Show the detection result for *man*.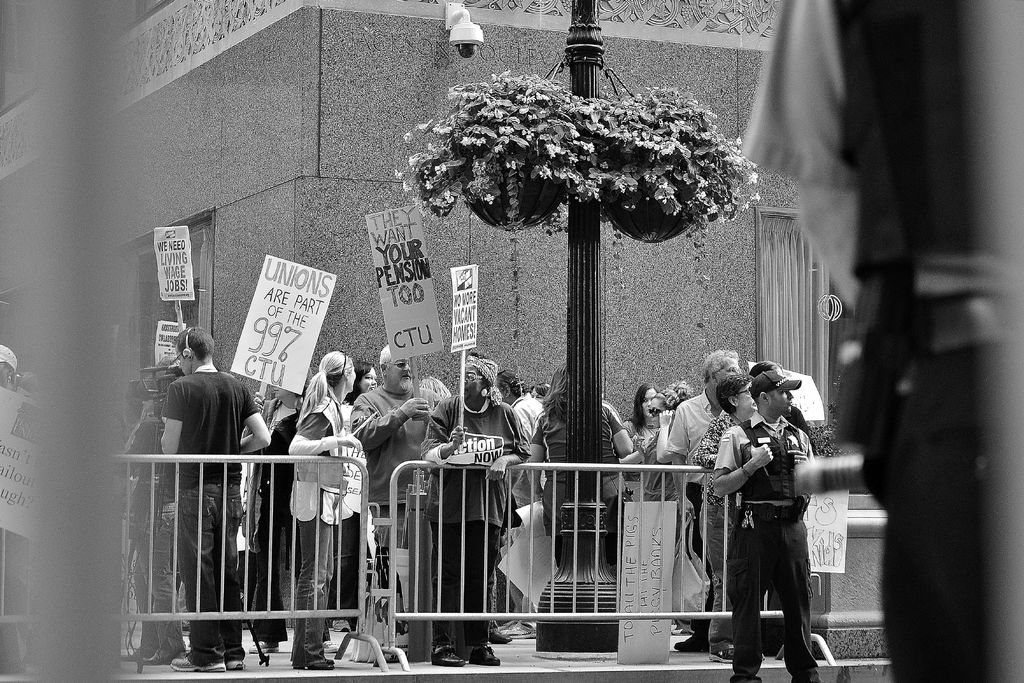
rect(719, 390, 828, 665).
